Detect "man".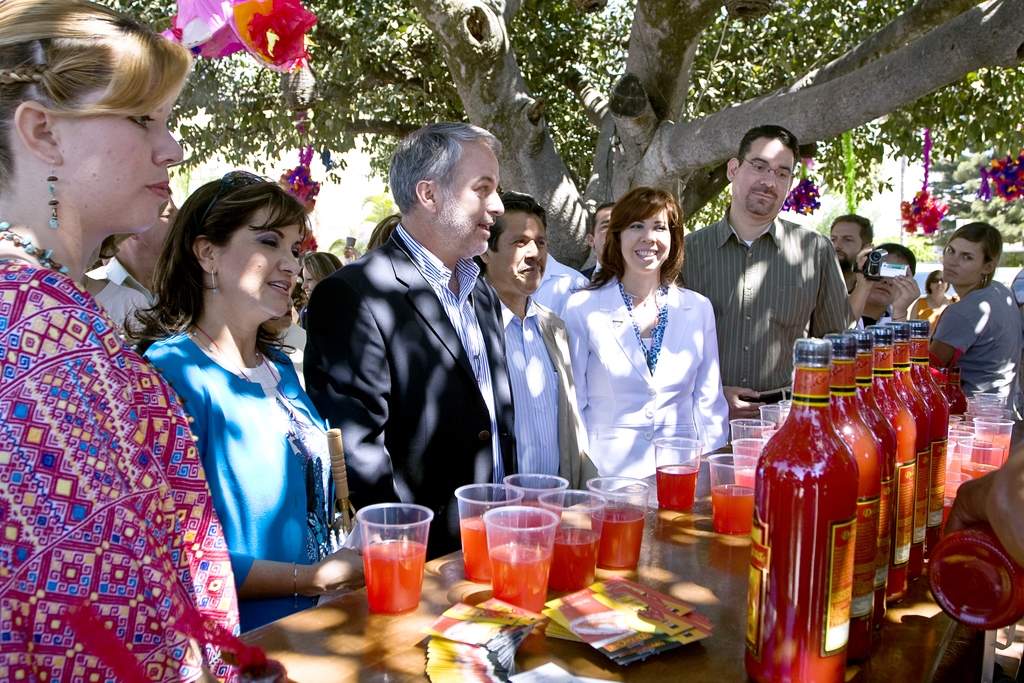
Detected at 580:202:618:283.
